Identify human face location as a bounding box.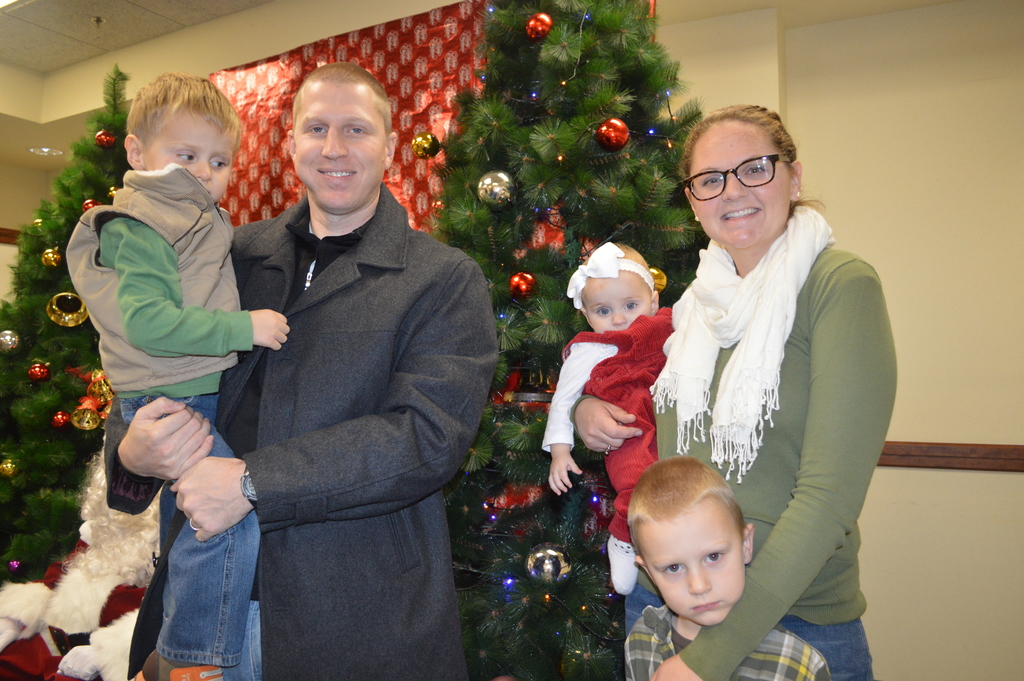
<bbox>141, 110, 239, 213</bbox>.
